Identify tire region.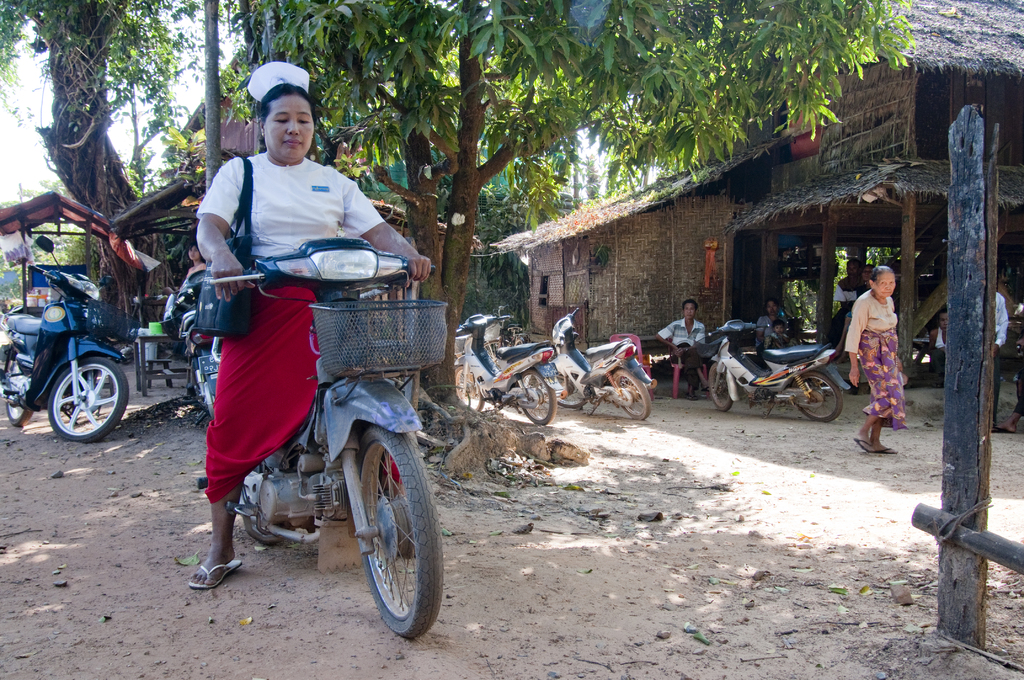
Region: [554, 373, 586, 409].
